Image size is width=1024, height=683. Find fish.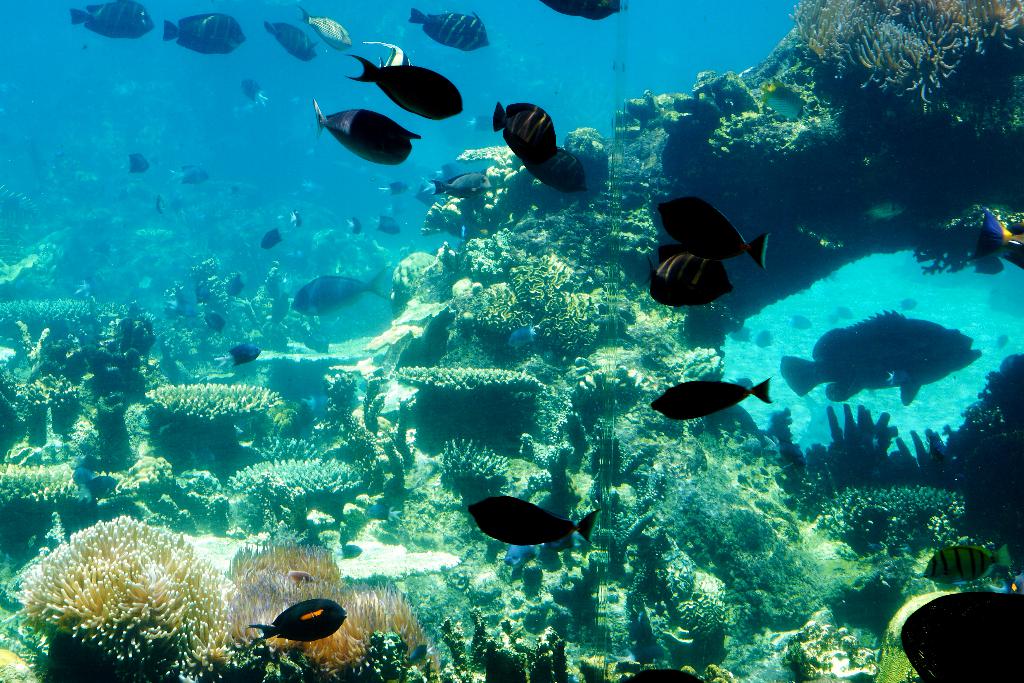
317/97/424/170.
